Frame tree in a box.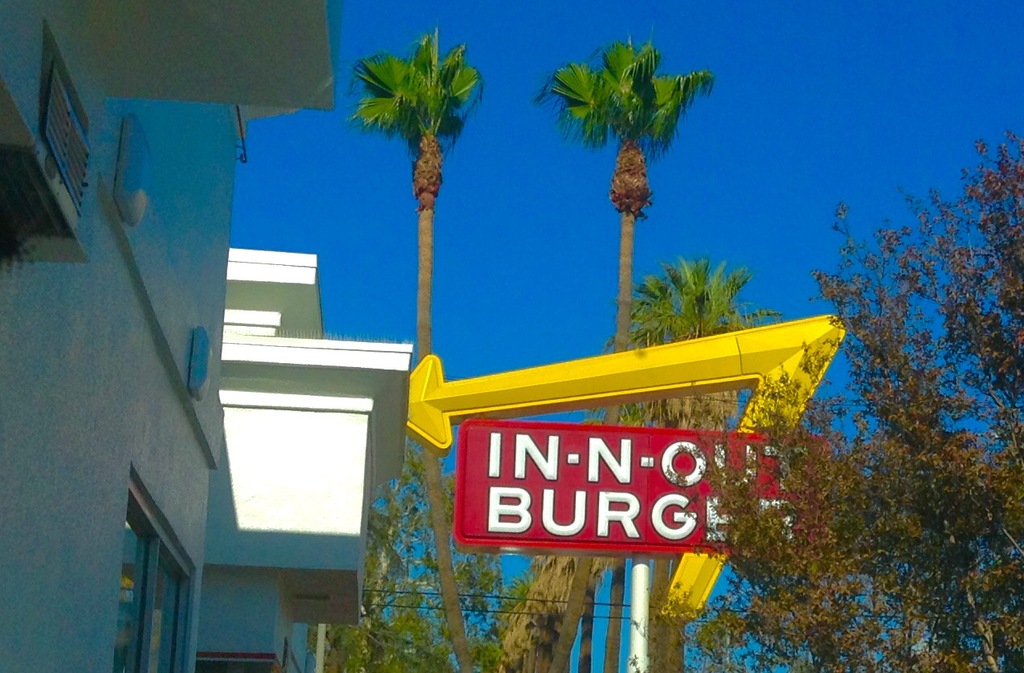
select_region(305, 421, 555, 672).
